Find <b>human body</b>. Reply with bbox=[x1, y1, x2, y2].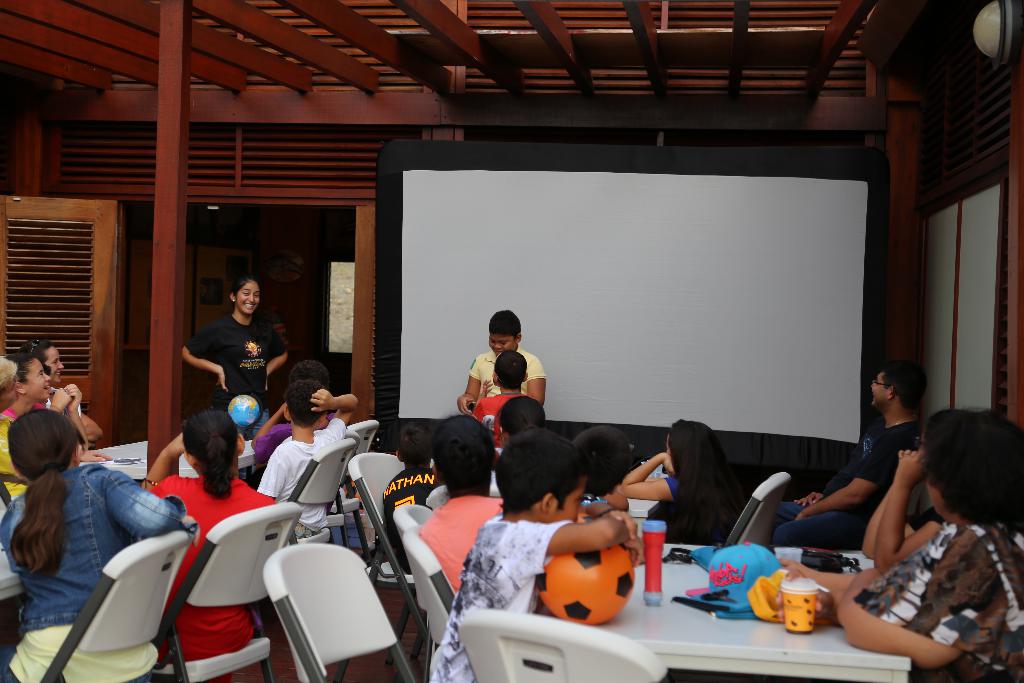
bbox=[458, 349, 545, 411].
